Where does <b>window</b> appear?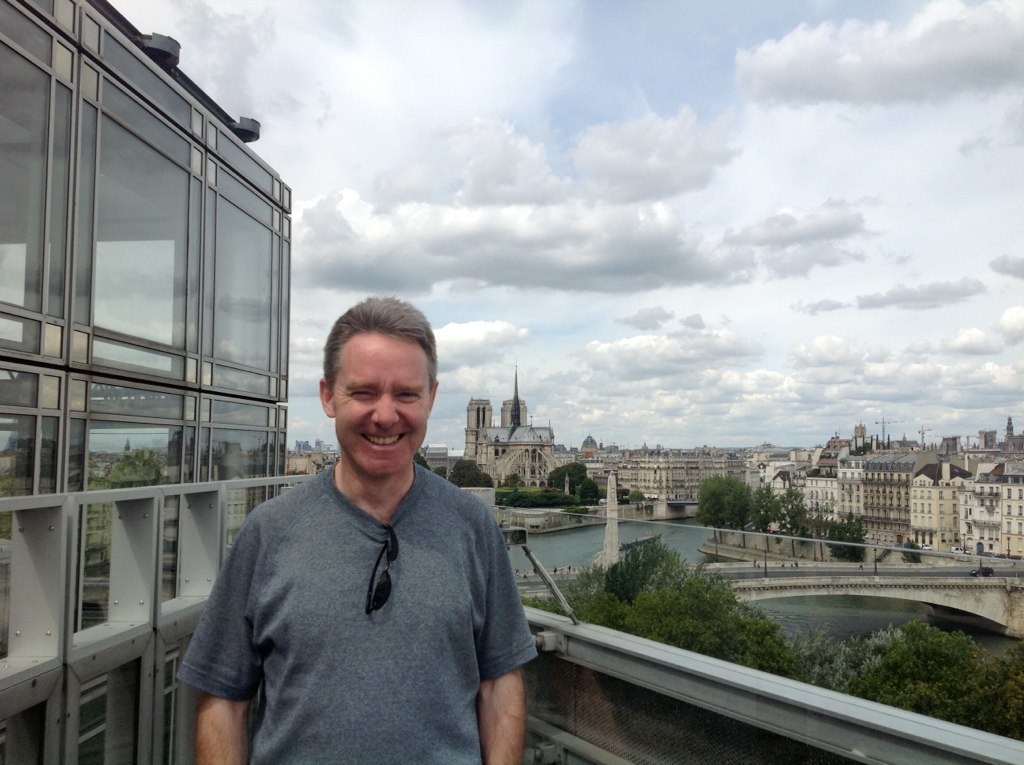
Appears at select_region(1007, 508, 1009, 513).
